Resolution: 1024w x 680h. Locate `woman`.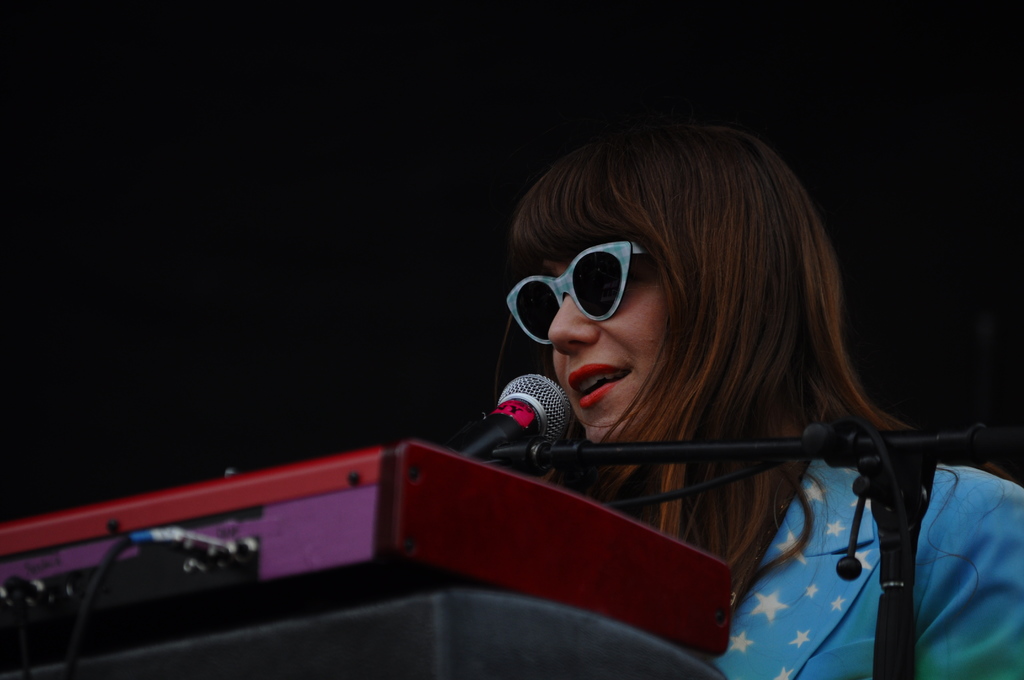
detection(343, 100, 977, 667).
